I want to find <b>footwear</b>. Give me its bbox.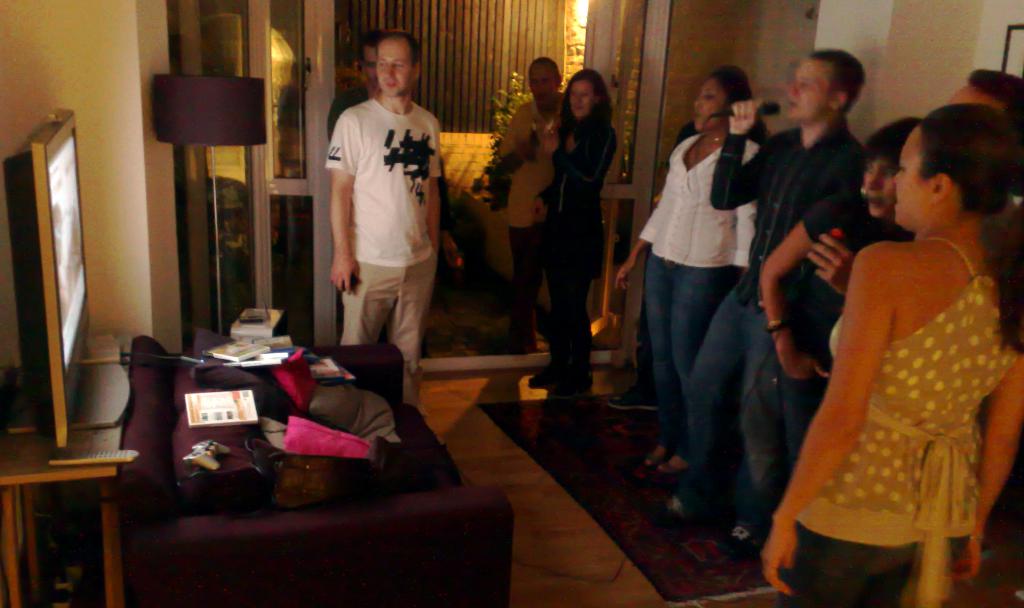
detection(658, 448, 698, 483).
